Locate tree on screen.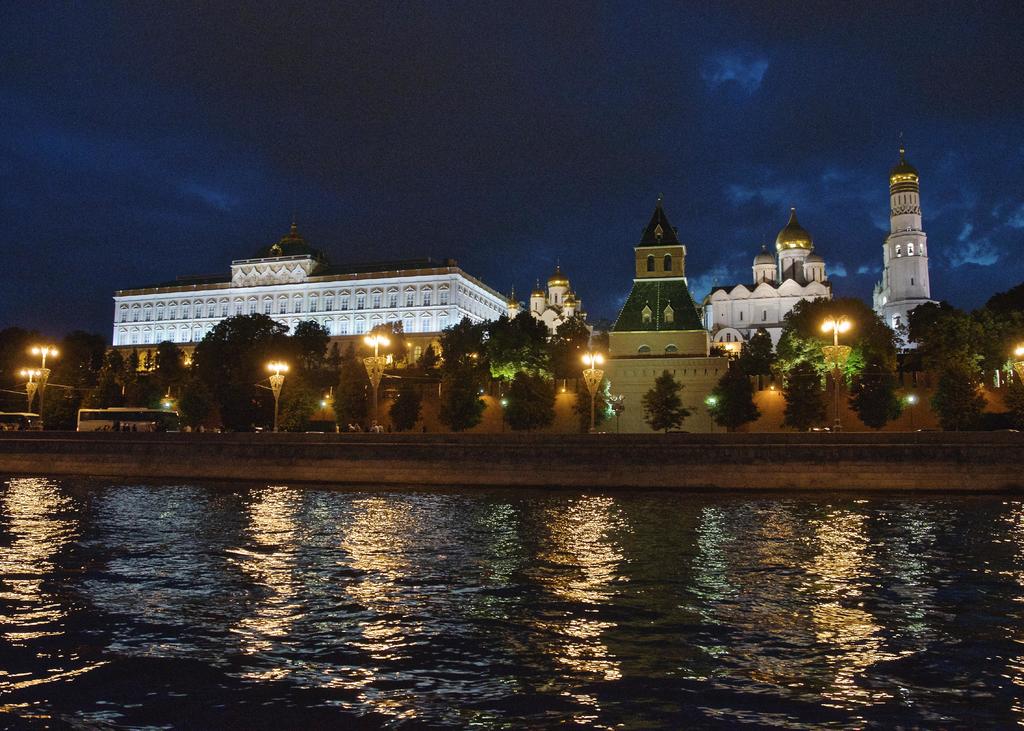
On screen at (x1=433, y1=369, x2=486, y2=436).
